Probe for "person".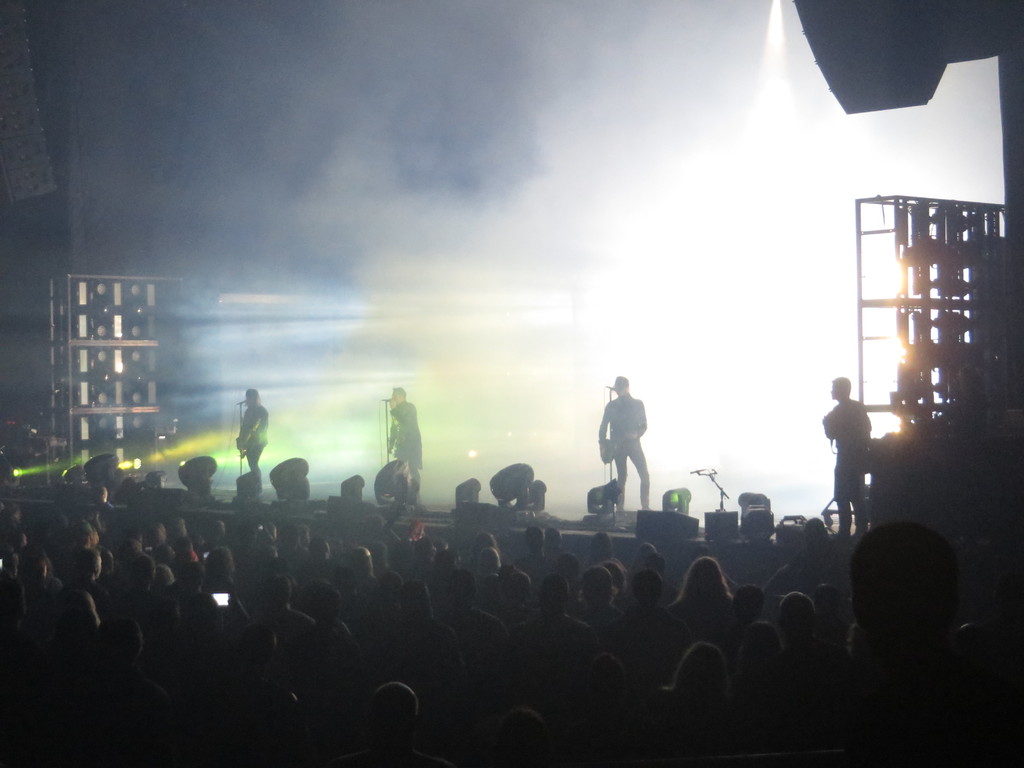
Probe result: 595:373:655:509.
